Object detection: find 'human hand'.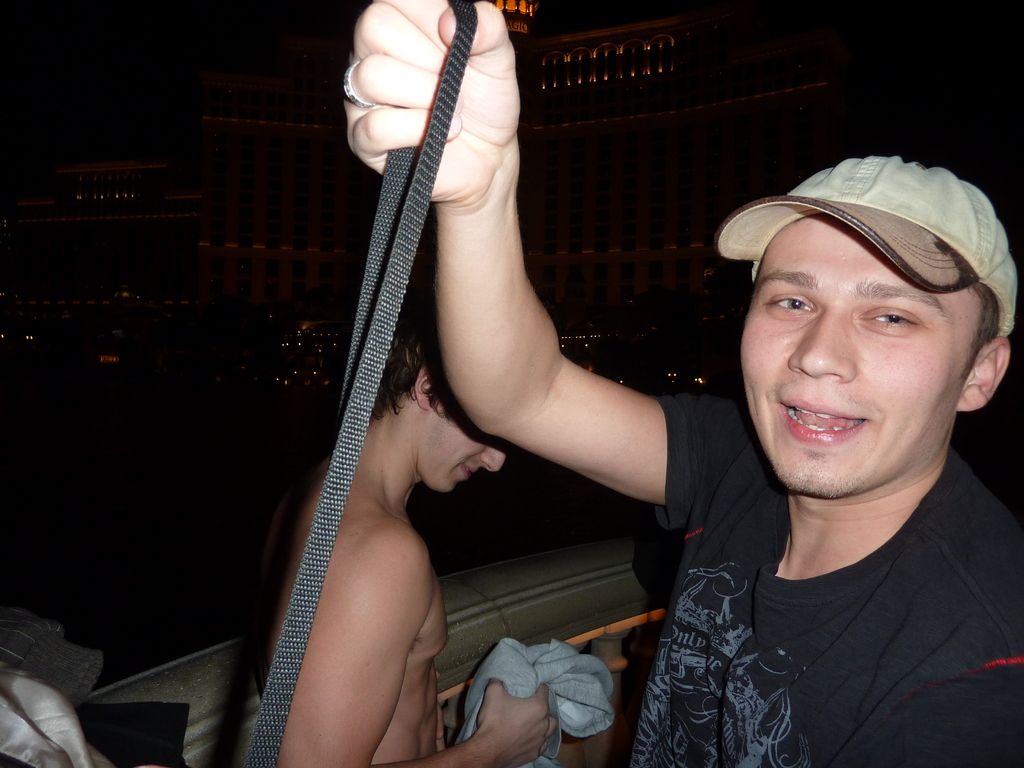
[left=475, top=680, right=559, bottom=767].
